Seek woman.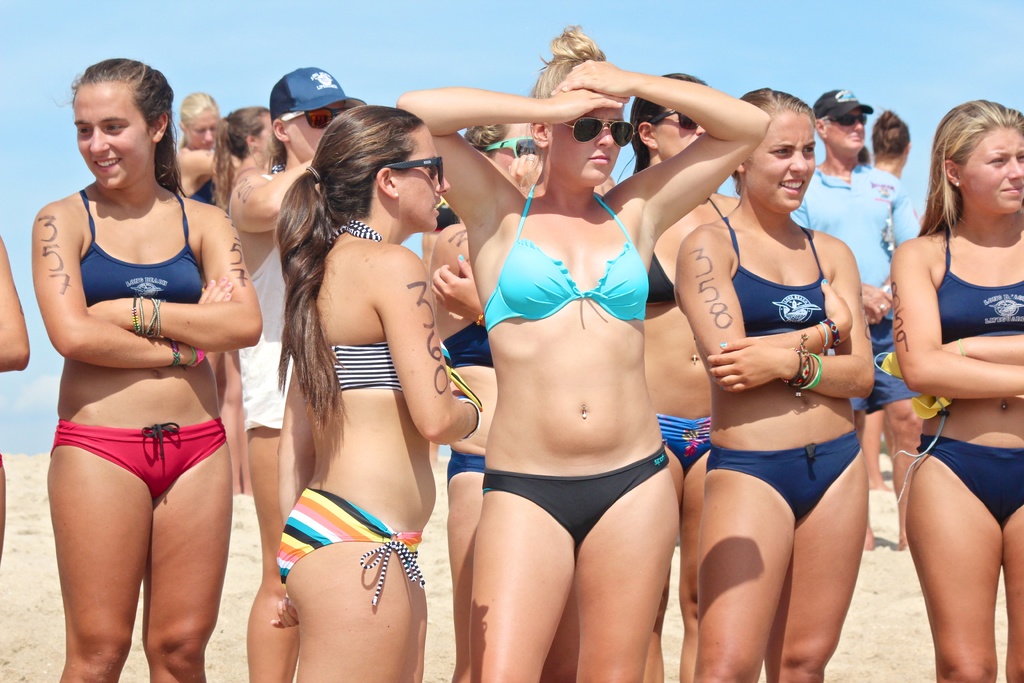
[890, 97, 1023, 682].
